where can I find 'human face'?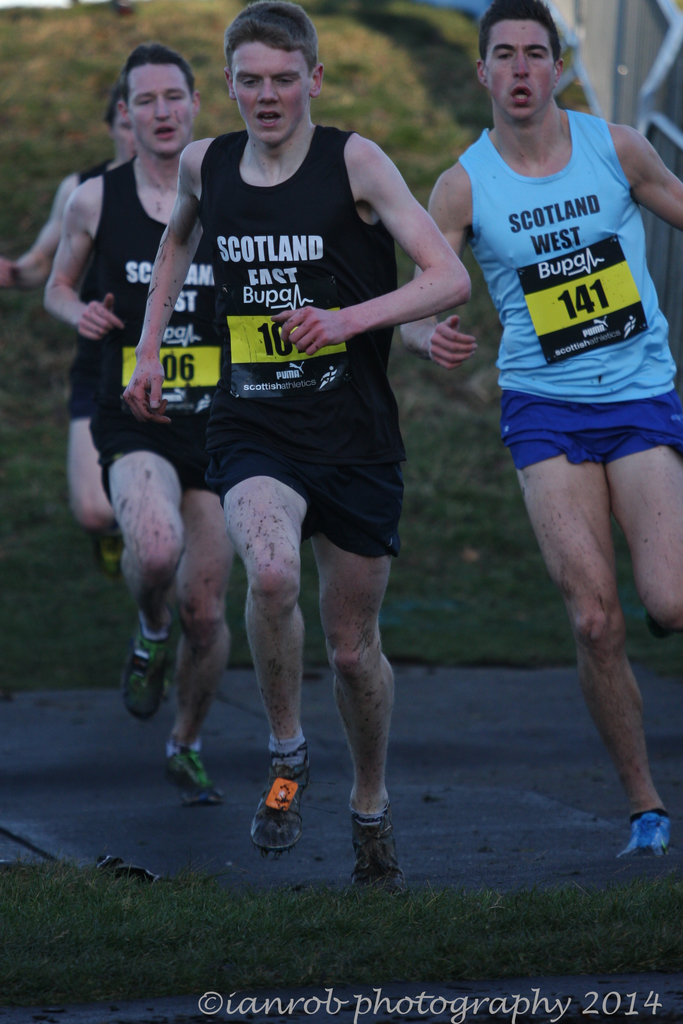
You can find it at box(227, 38, 308, 143).
